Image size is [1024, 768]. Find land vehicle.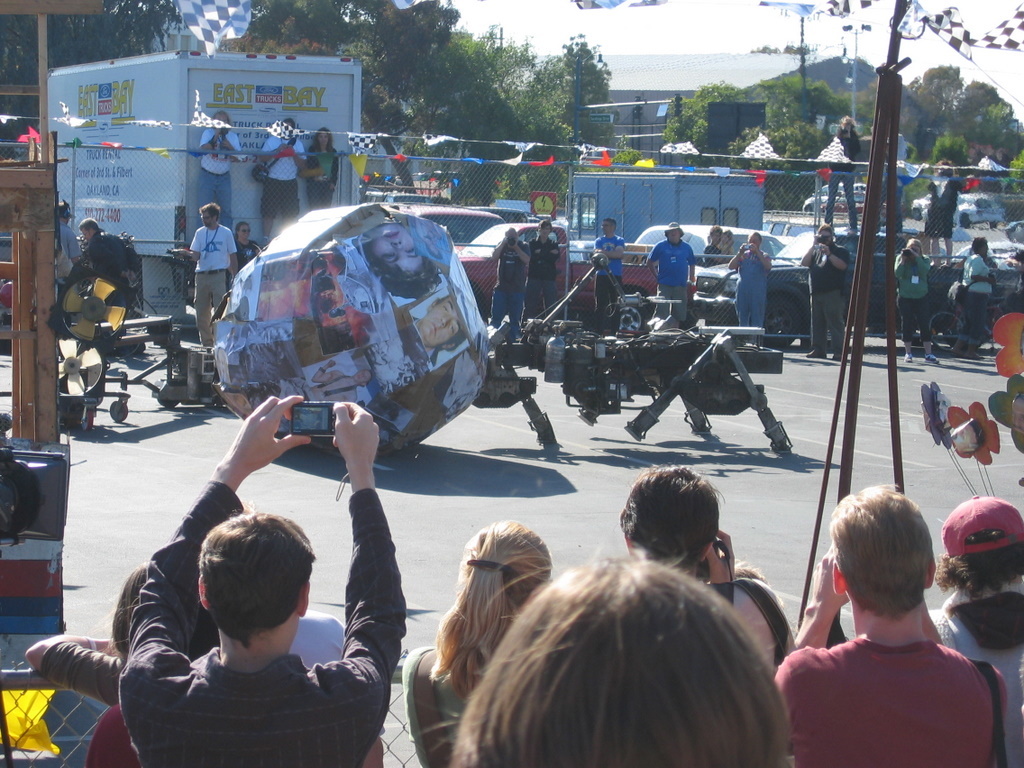
l=949, t=238, r=1022, b=269.
